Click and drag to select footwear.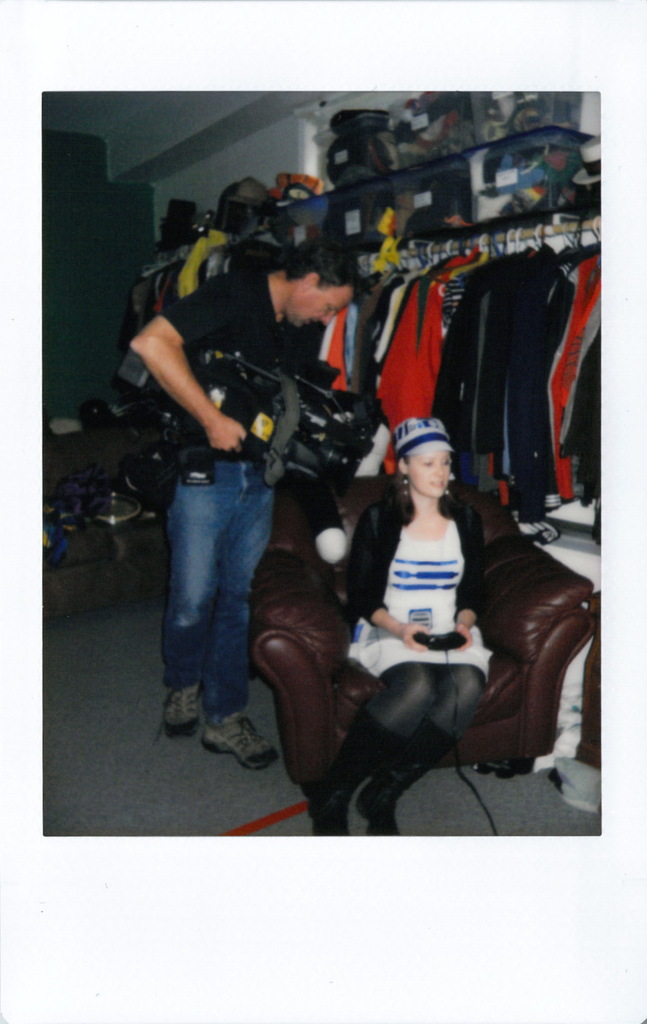
Selection: rect(153, 683, 202, 733).
